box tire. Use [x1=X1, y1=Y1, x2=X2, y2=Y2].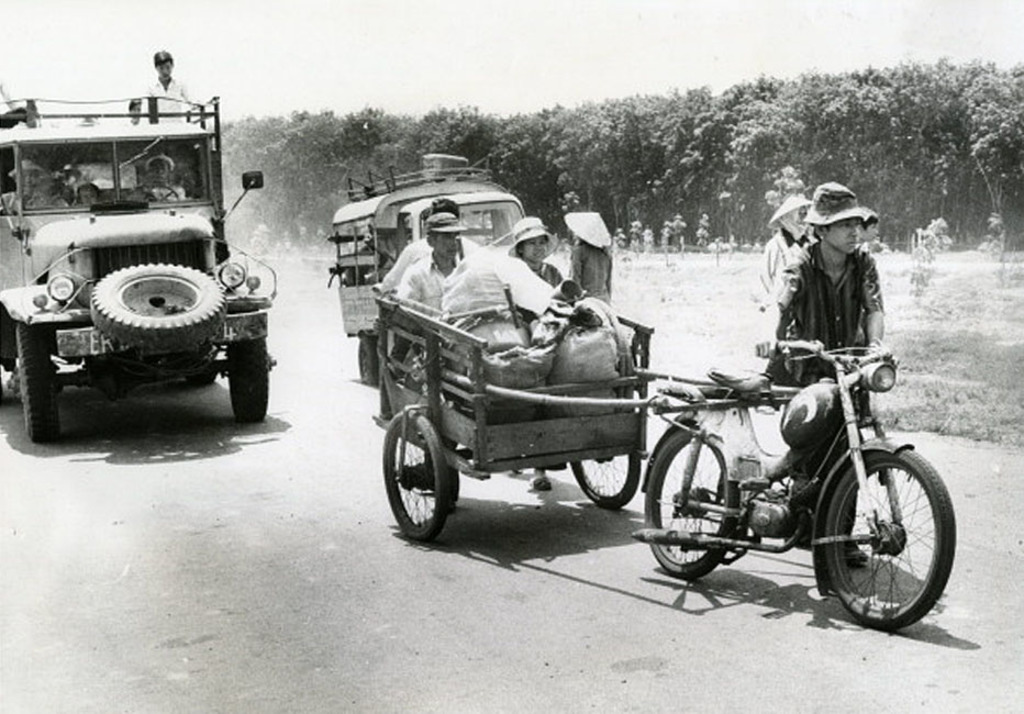
[x1=822, y1=435, x2=945, y2=634].
